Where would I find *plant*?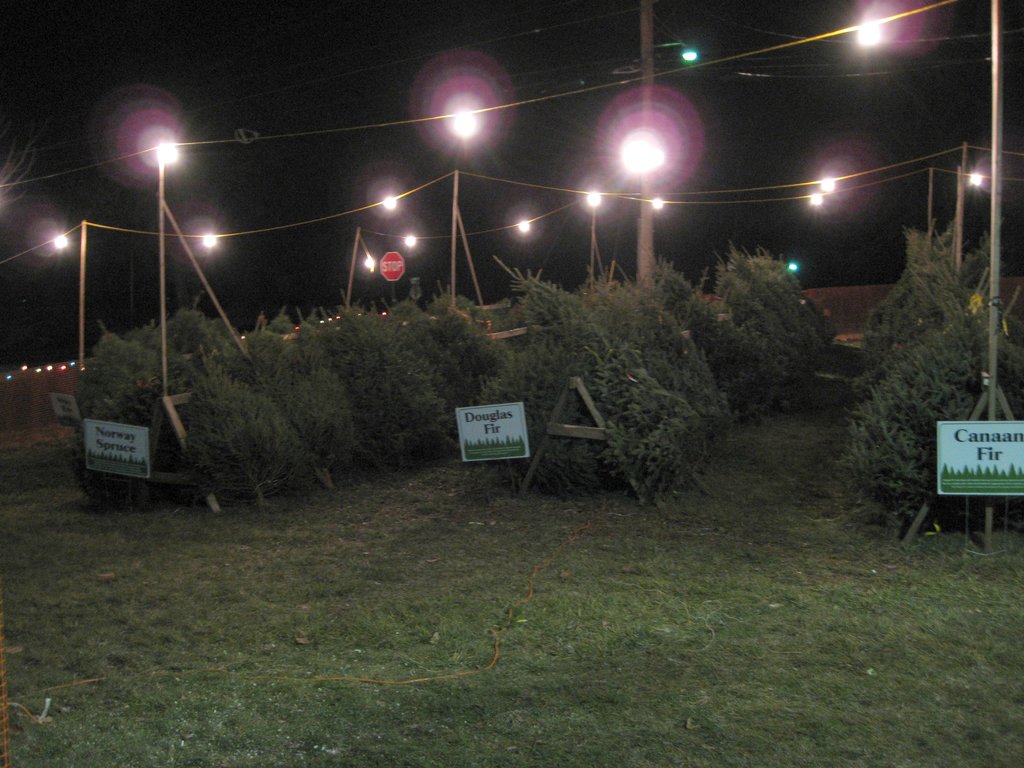
At bbox=[668, 250, 847, 407].
